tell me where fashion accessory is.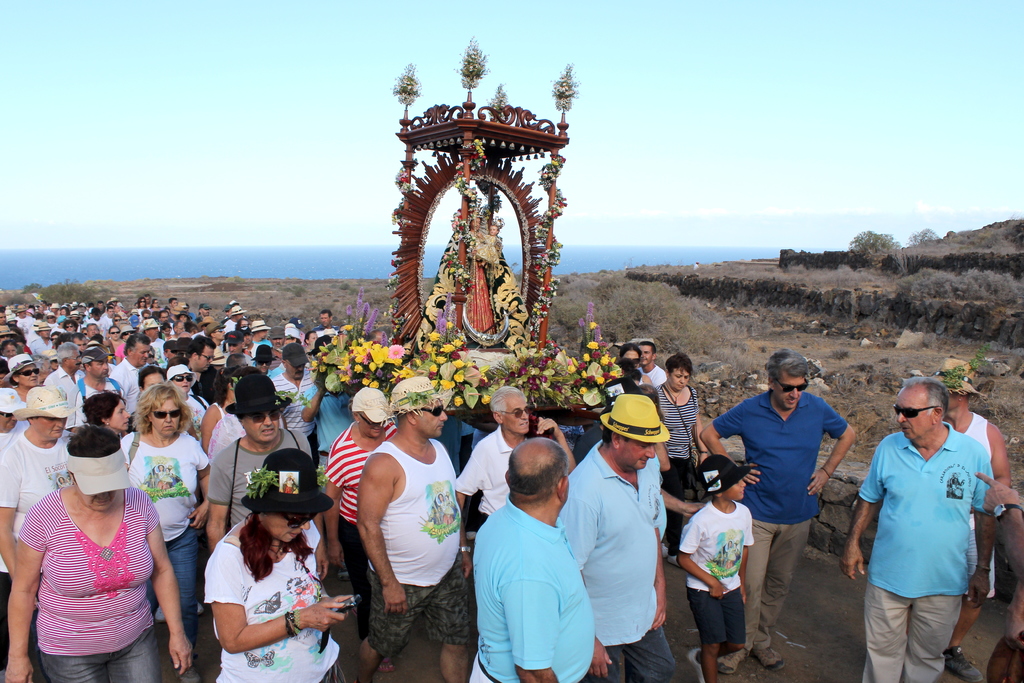
fashion accessory is at x1=75 y1=349 x2=101 y2=363.
